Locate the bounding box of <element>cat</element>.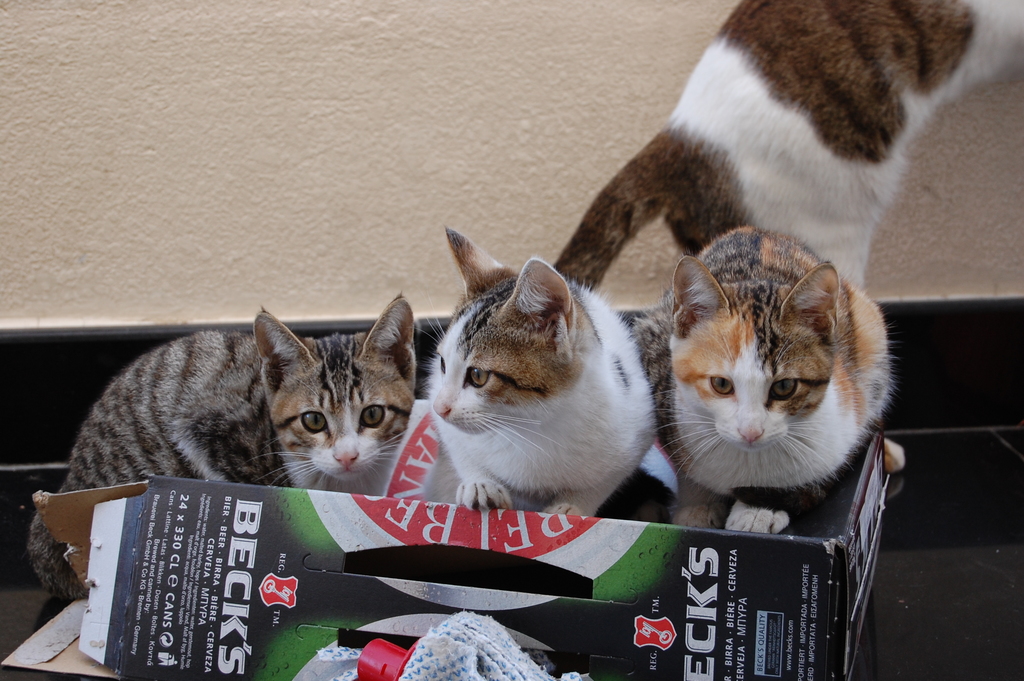
Bounding box: [left=626, top=226, right=902, bottom=539].
